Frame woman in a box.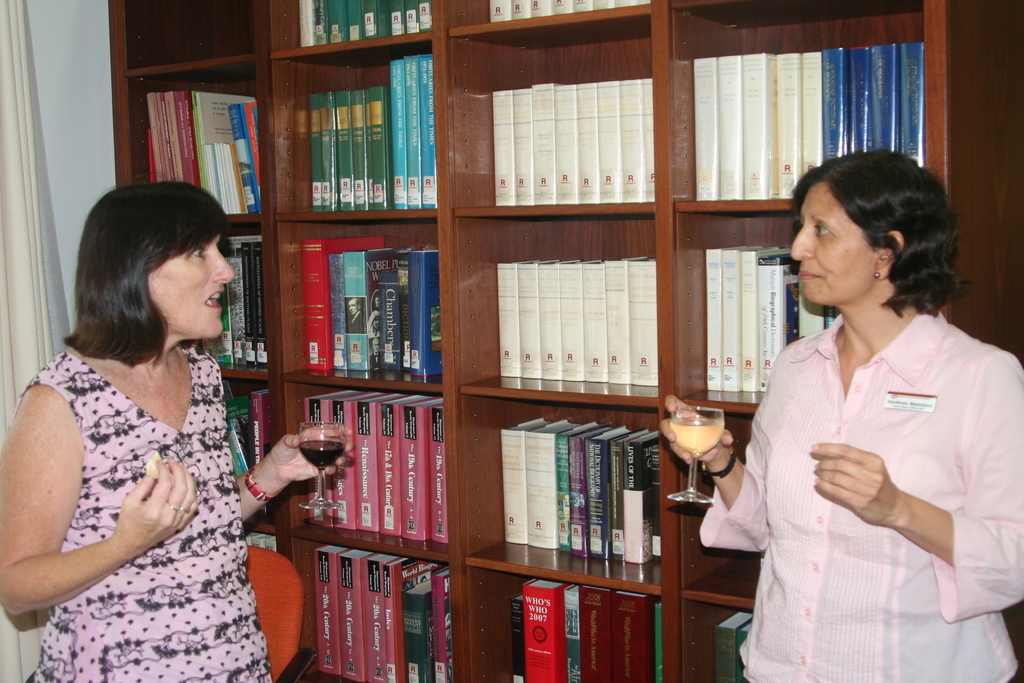
pyautogui.locateOnScreen(7, 163, 284, 682).
